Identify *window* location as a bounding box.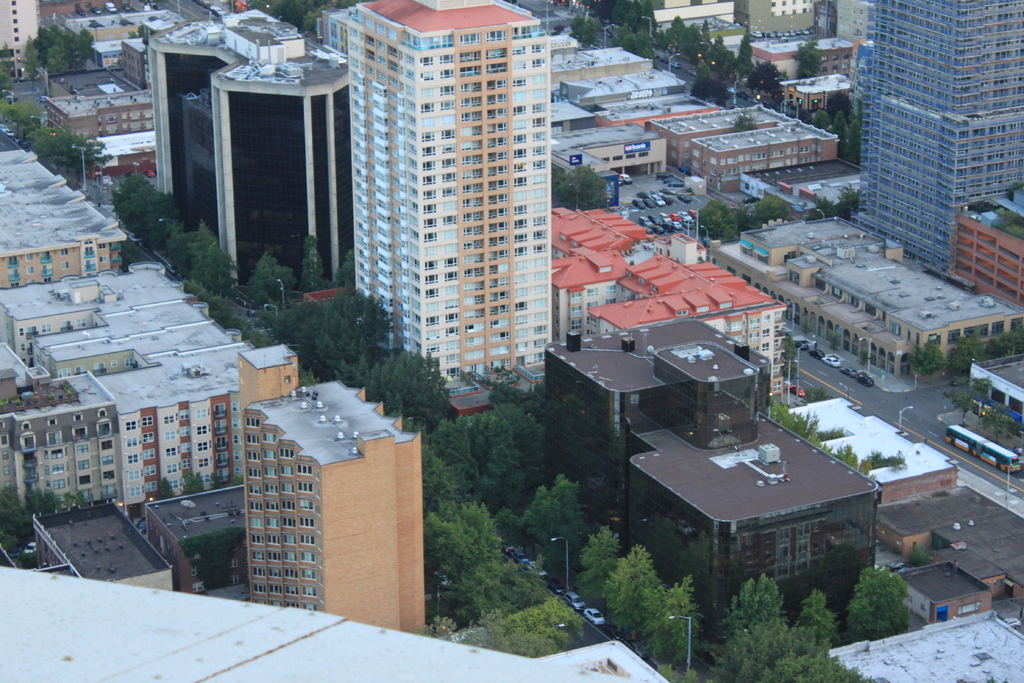
[left=534, top=313, right=544, bottom=322].
